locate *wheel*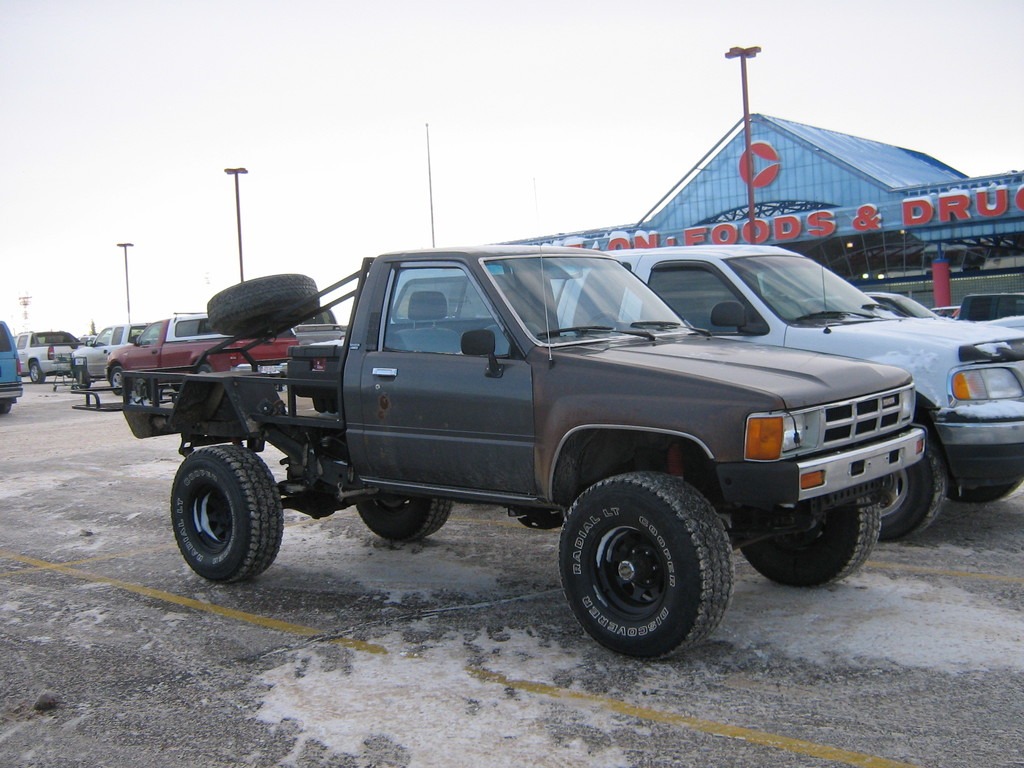
[x1=575, y1=314, x2=629, y2=343]
